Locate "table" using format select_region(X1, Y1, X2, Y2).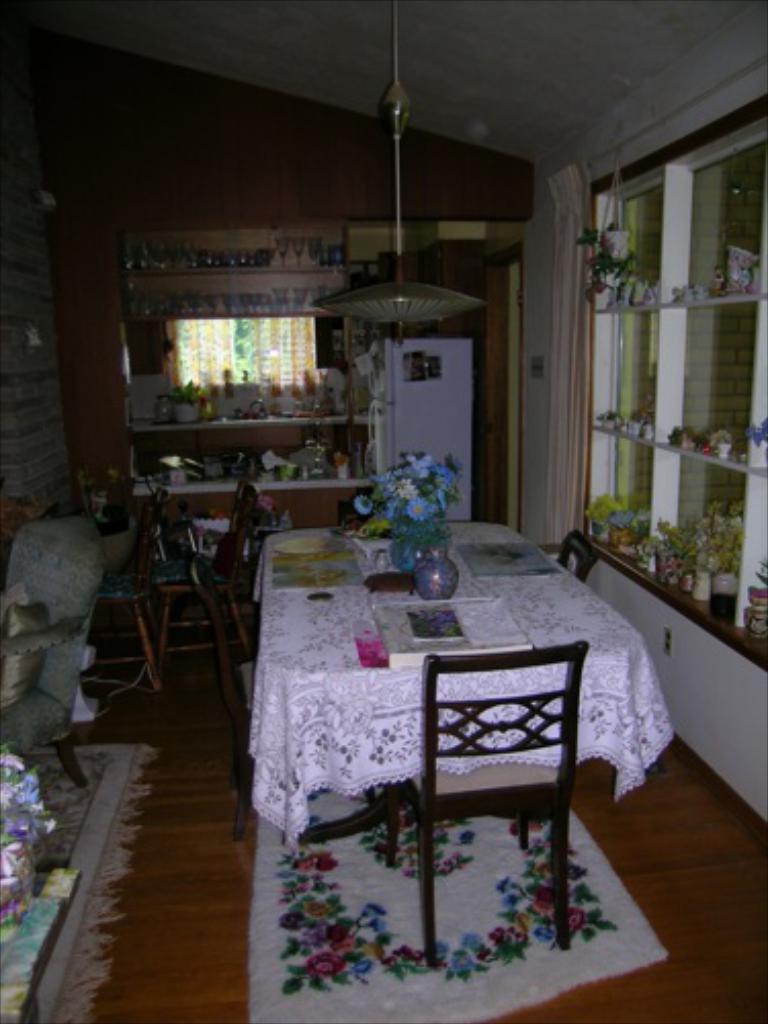
select_region(256, 522, 676, 856).
